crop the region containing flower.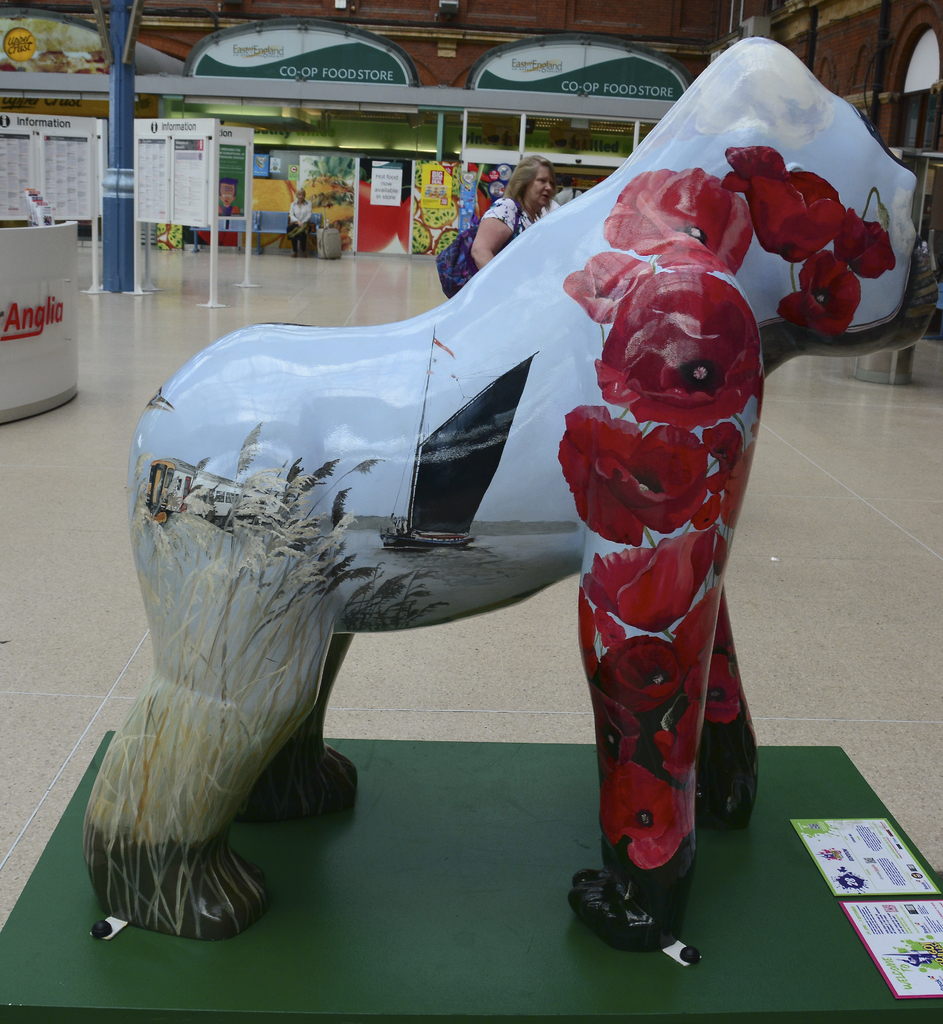
Crop region: region(603, 159, 755, 278).
